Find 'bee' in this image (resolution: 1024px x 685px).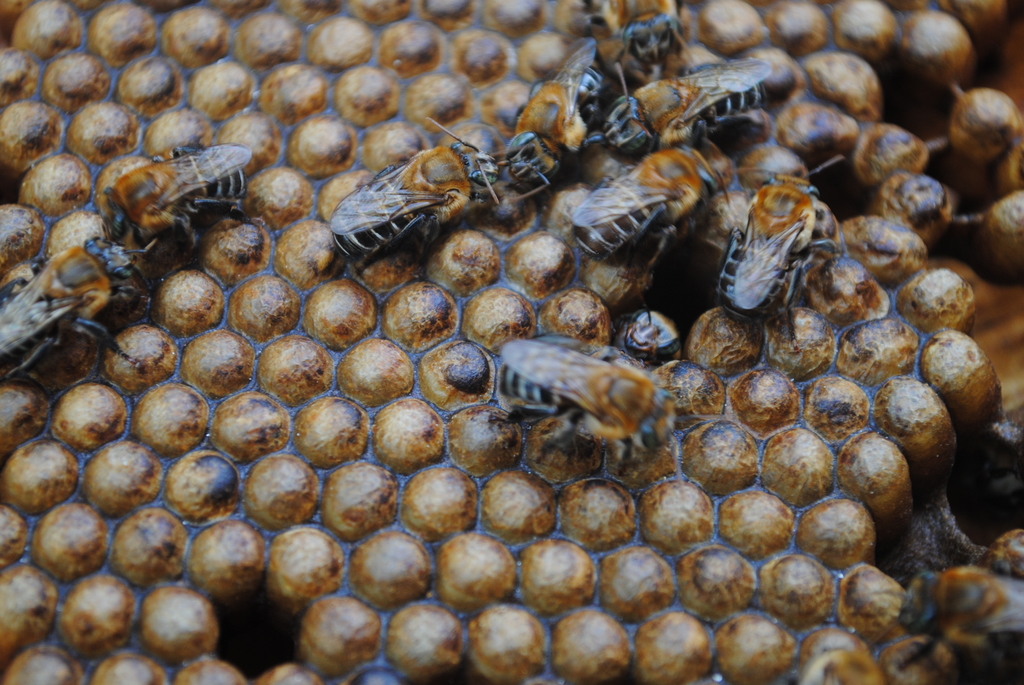
select_region(490, 33, 620, 187).
